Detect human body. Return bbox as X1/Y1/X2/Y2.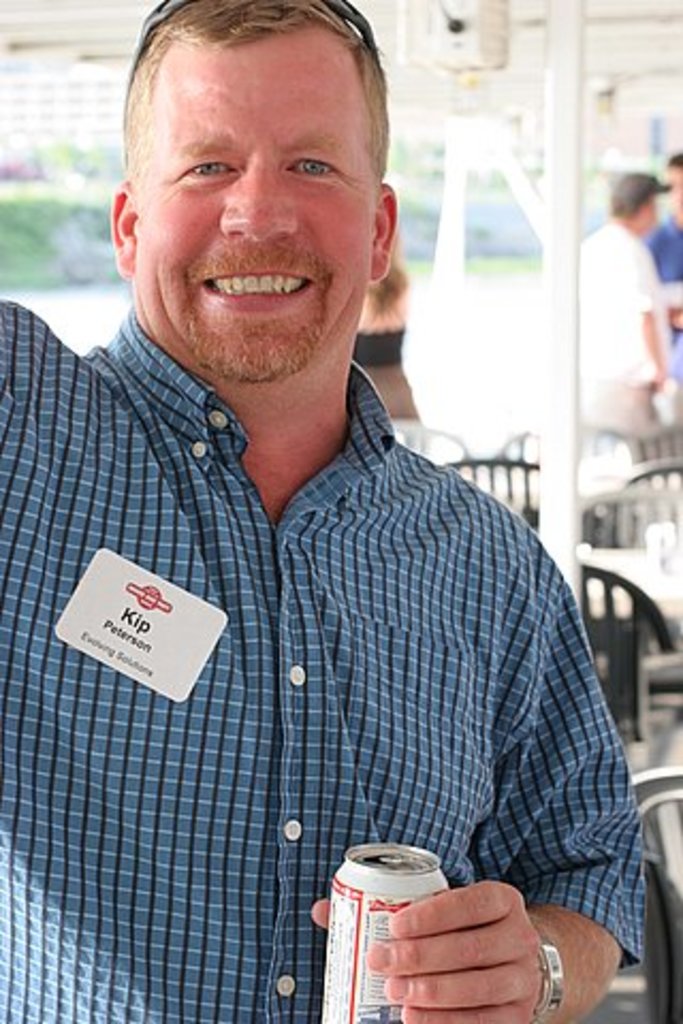
628/158/681/388.
